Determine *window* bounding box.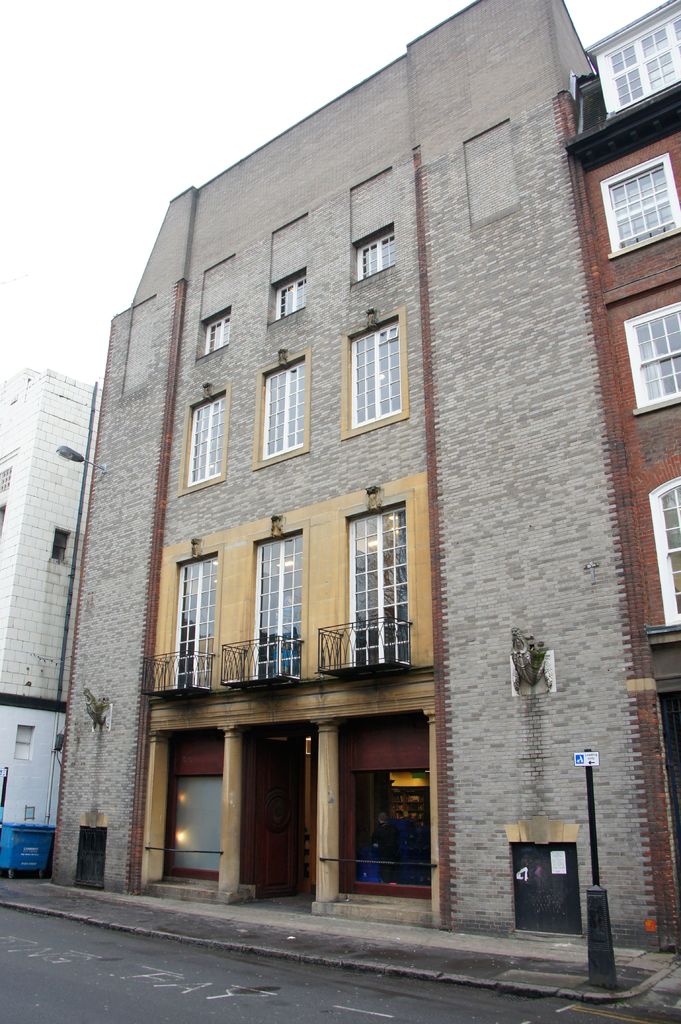
Determined: box(620, 301, 680, 419).
